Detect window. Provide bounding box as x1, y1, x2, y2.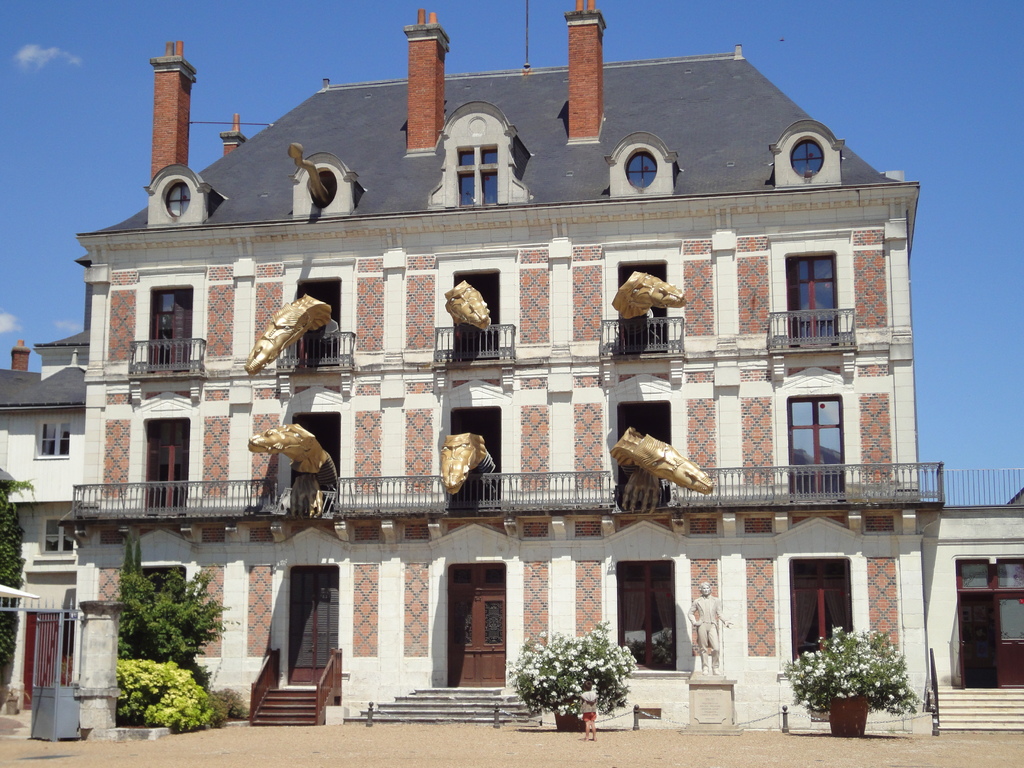
166, 182, 195, 223.
